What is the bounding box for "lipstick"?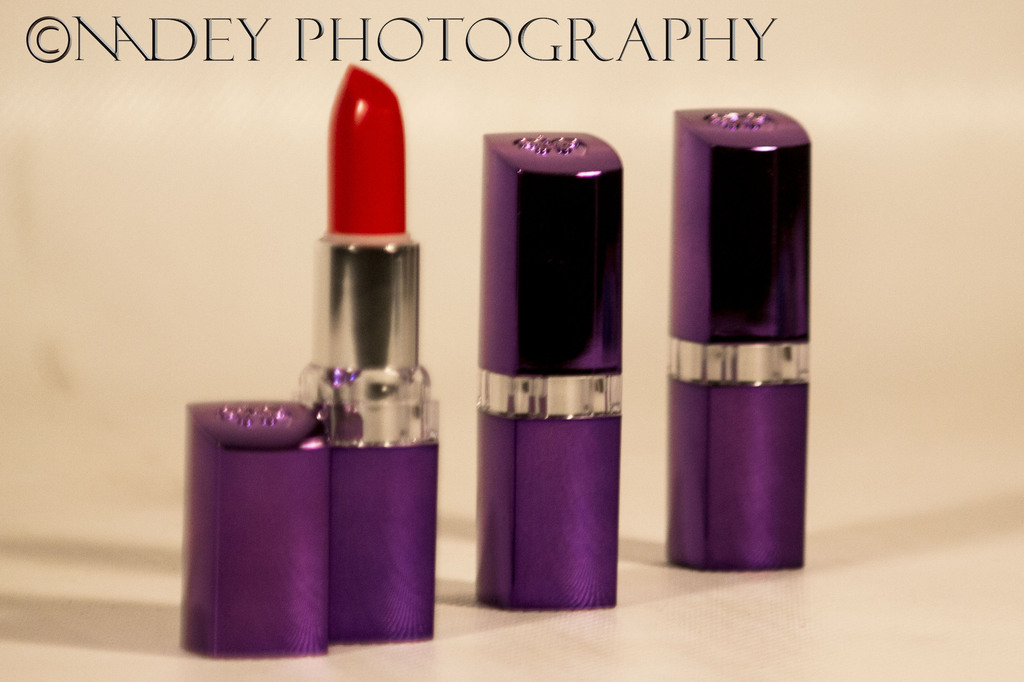
locate(472, 126, 619, 612).
